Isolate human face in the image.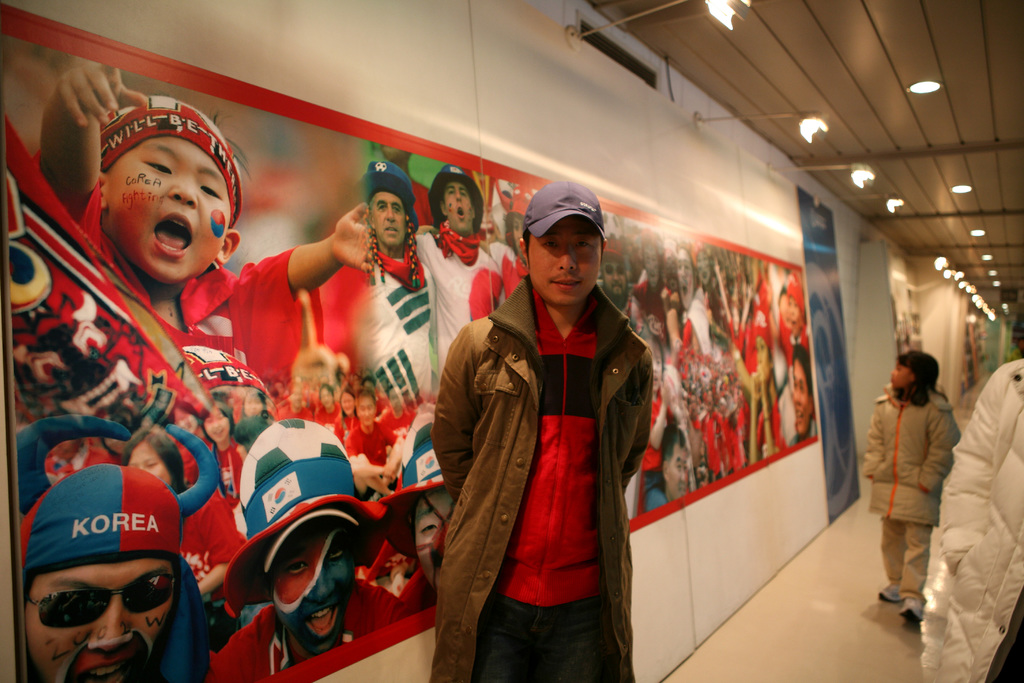
Isolated region: (269, 522, 352, 653).
